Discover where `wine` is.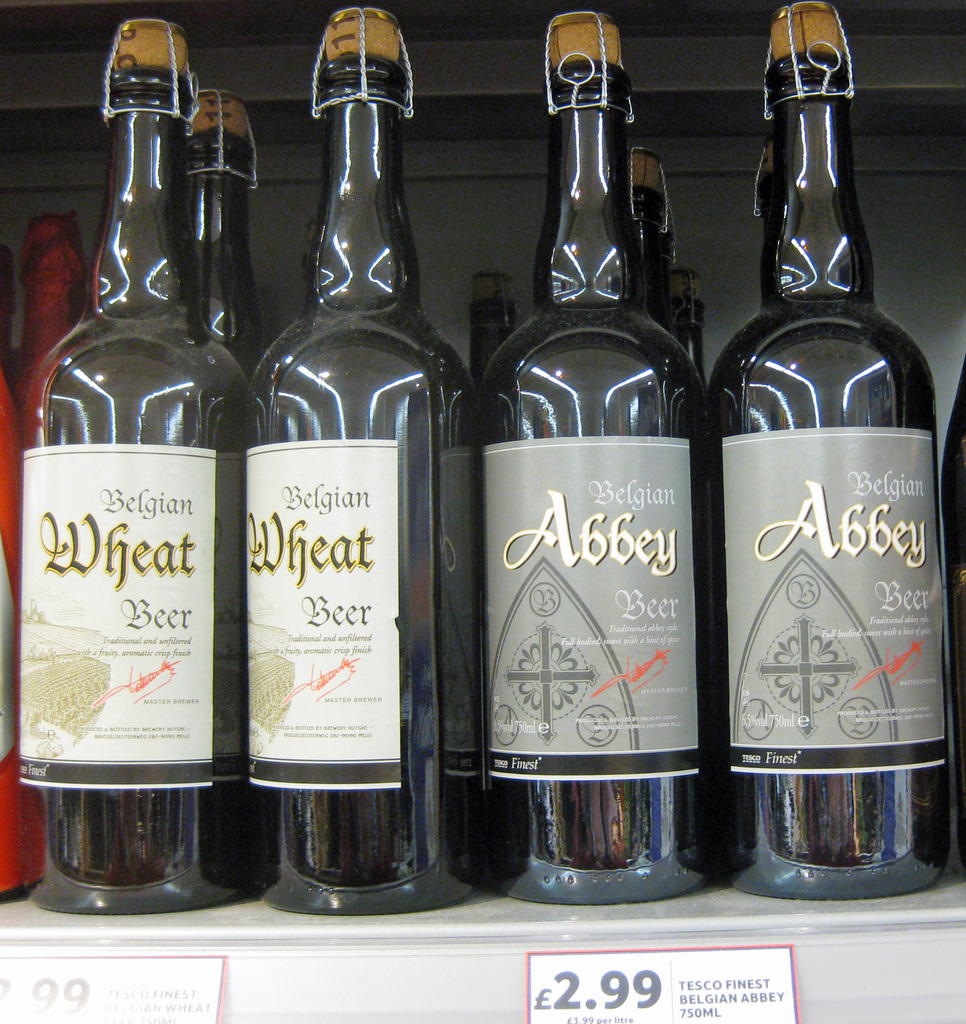
Discovered at x1=246, y1=8, x2=484, y2=912.
